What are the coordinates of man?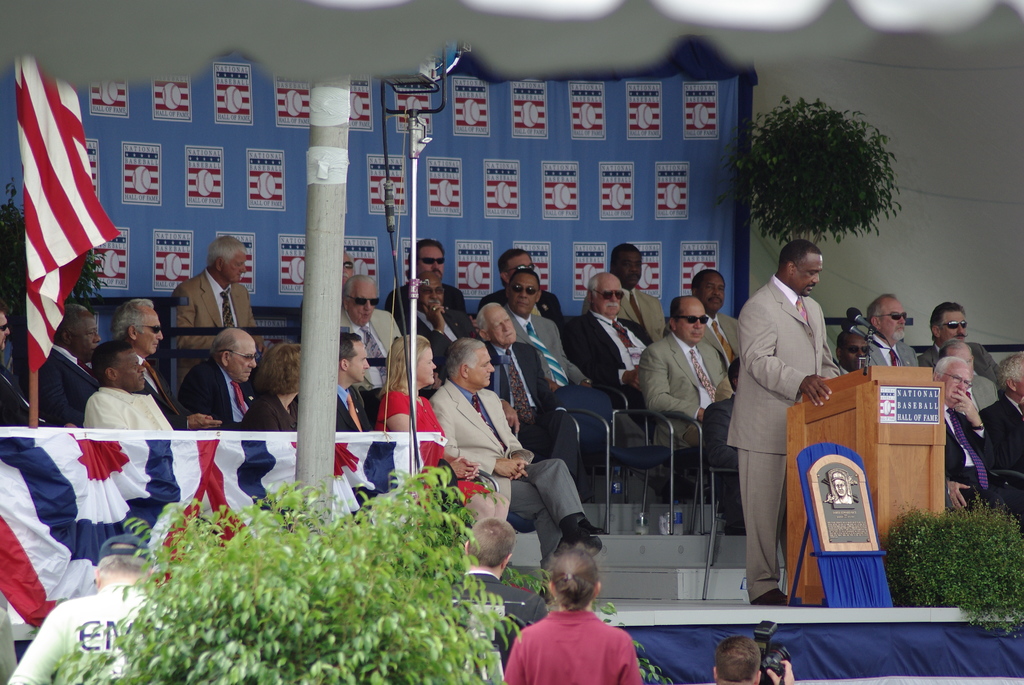
<region>105, 299, 226, 432</region>.
